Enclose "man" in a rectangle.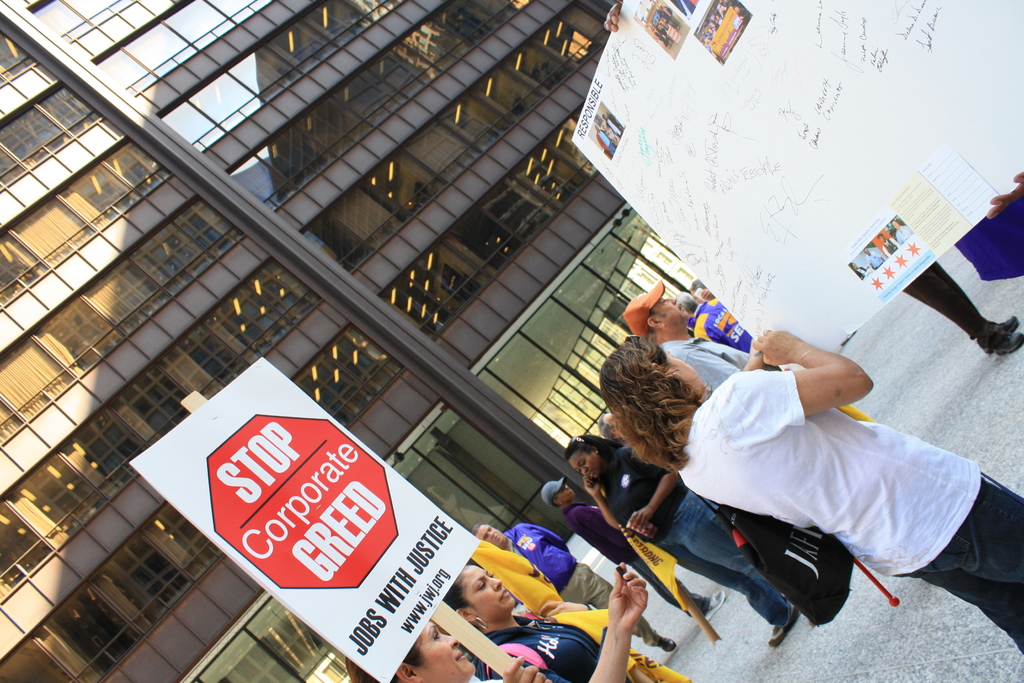
474:525:676:654.
